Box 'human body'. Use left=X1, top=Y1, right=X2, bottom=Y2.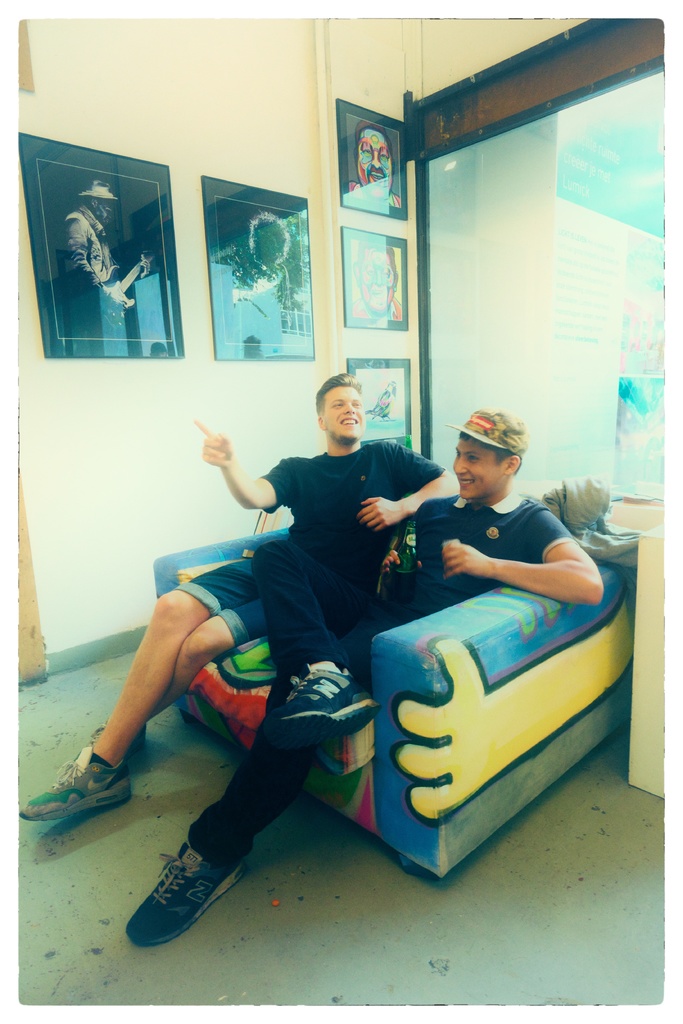
left=124, top=412, right=605, bottom=929.
